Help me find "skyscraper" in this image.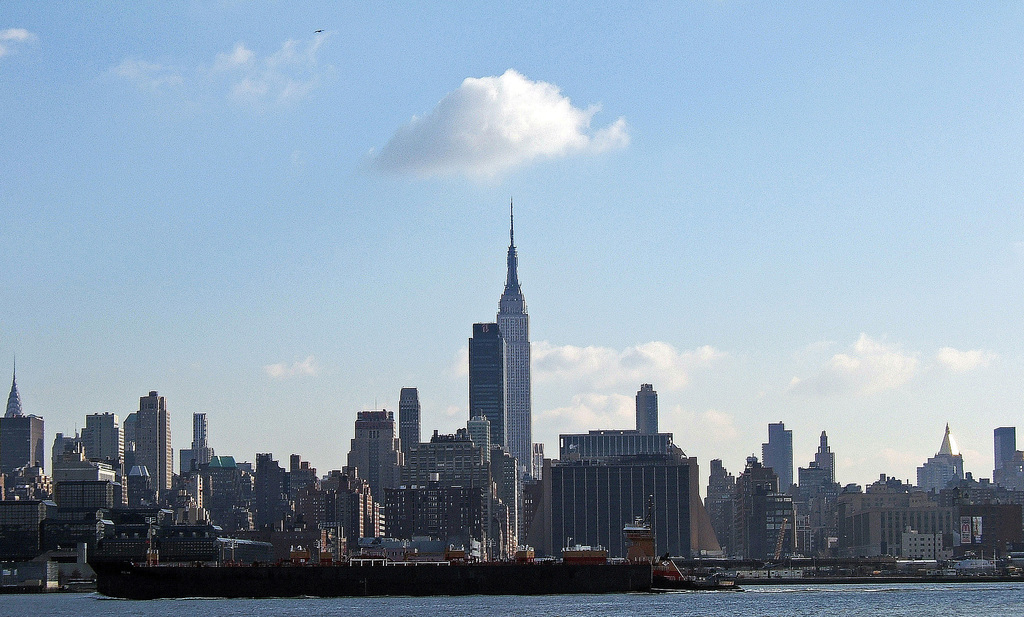
Found it: box=[635, 381, 658, 443].
